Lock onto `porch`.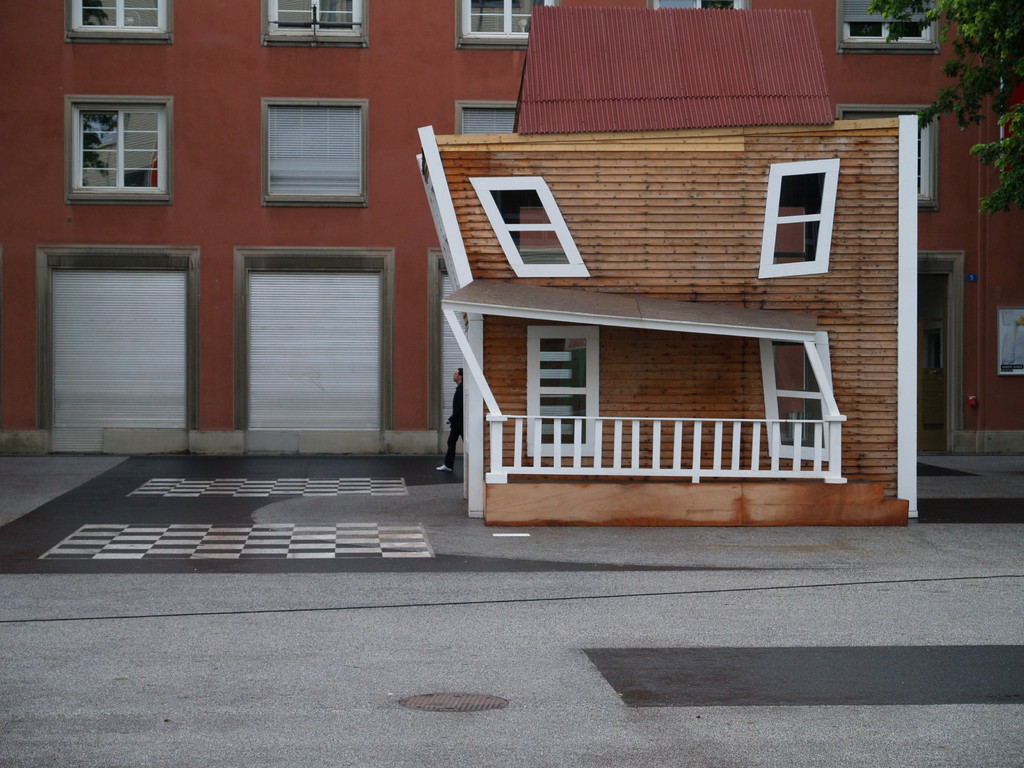
Locked: bbox=[0, 2, 1022, 550].
